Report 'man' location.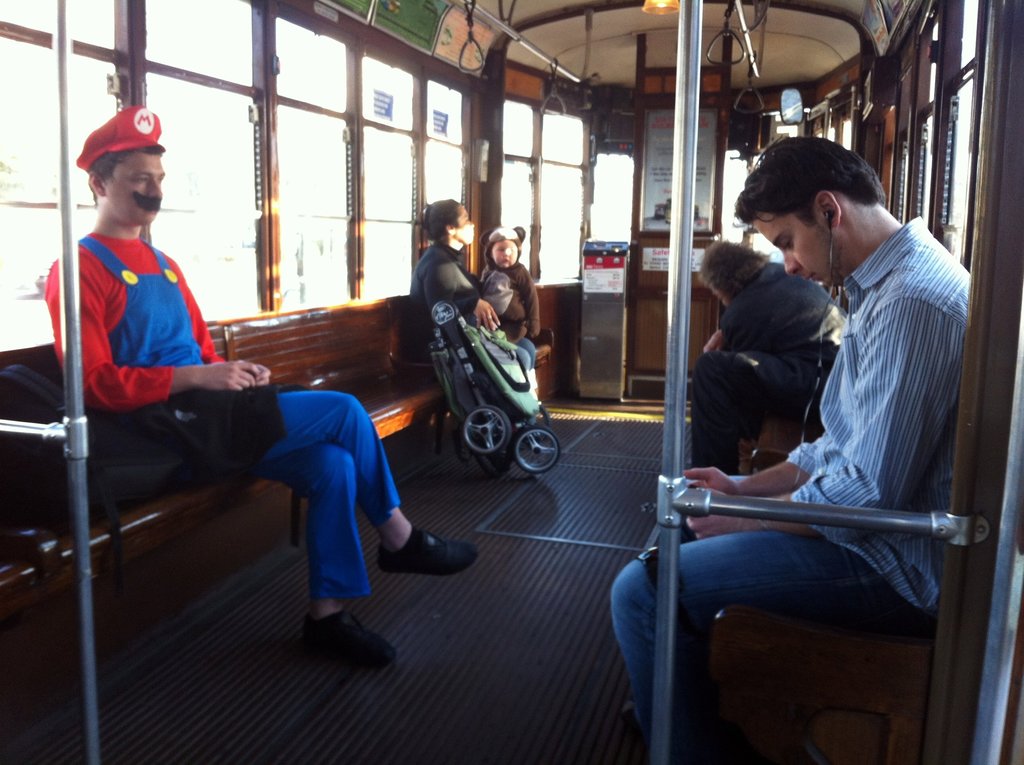
Report: 45:106:481:675.
